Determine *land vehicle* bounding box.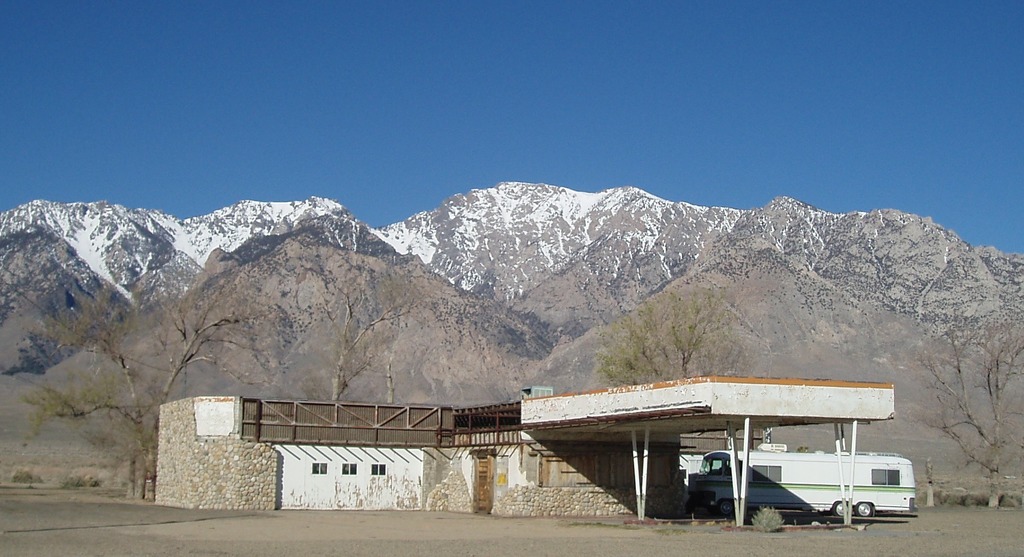
Determined: bbox(678, 444, 917, 525).
